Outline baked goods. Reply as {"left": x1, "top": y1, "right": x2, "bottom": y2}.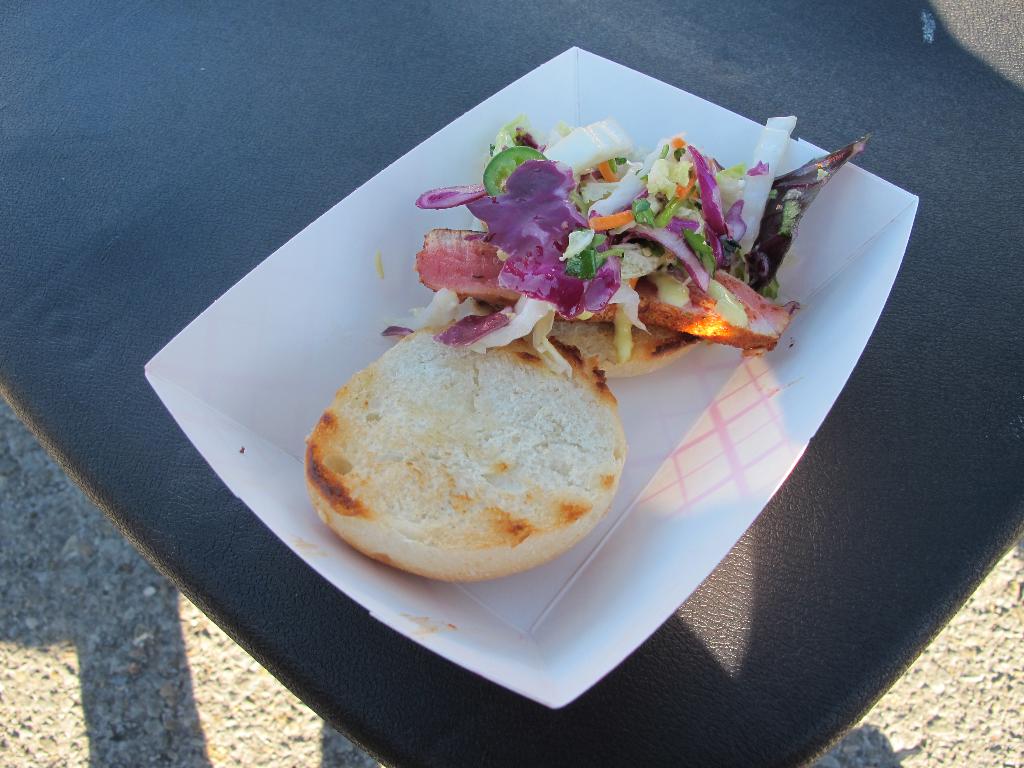
{"left": 482, "top": 144, "right": 712, "bottom": 378}.
